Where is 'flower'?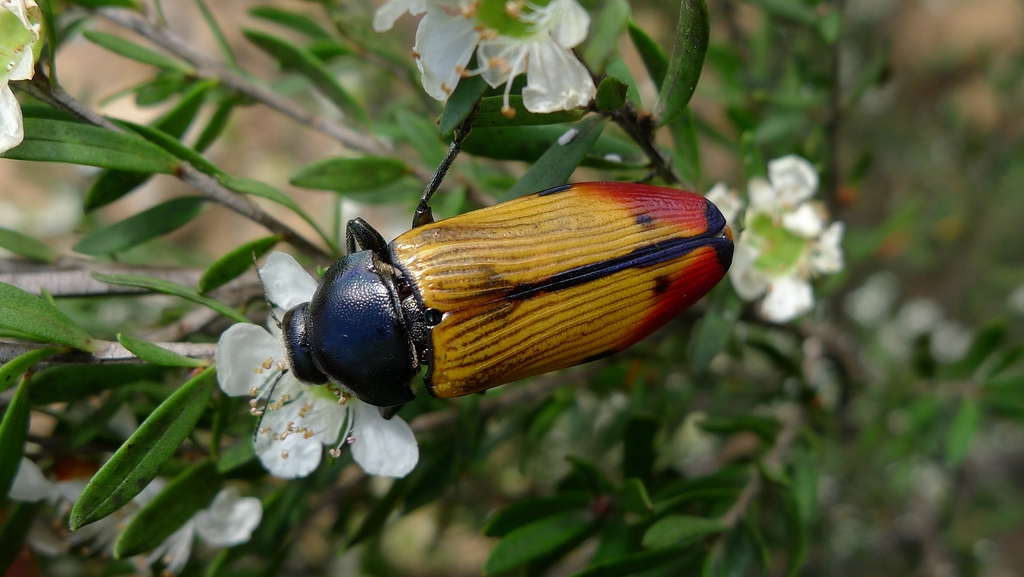
pyautogui.locateOnScreen(1, 0, 51, 156).
